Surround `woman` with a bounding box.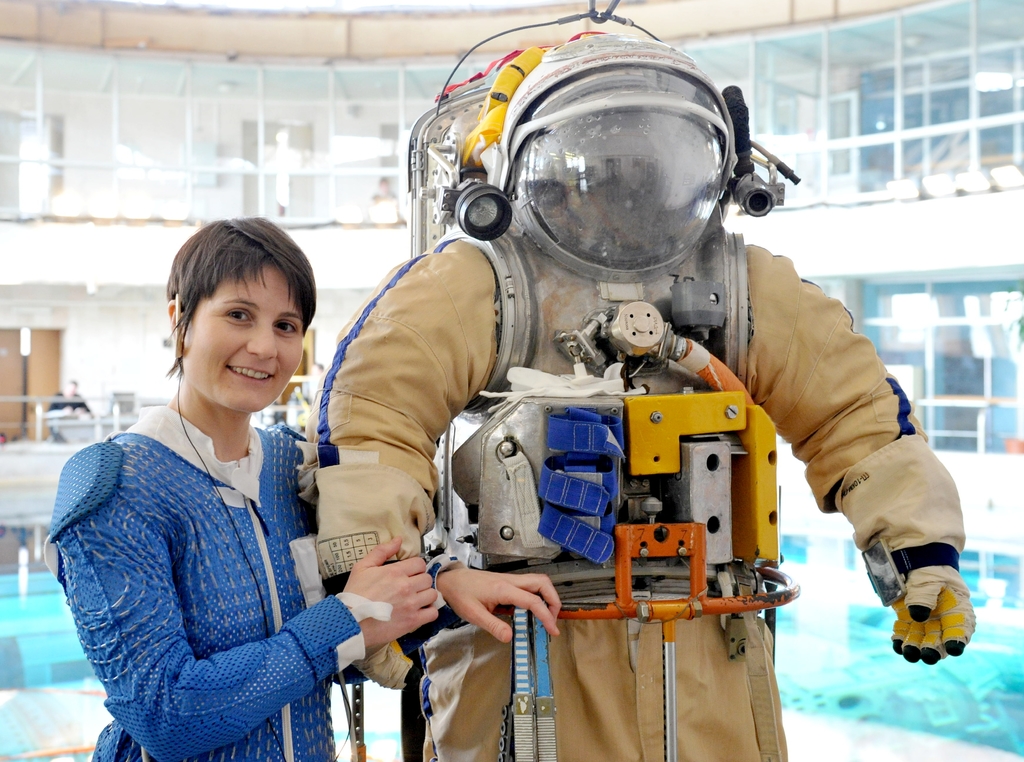
[44, 215, 564, 761].
